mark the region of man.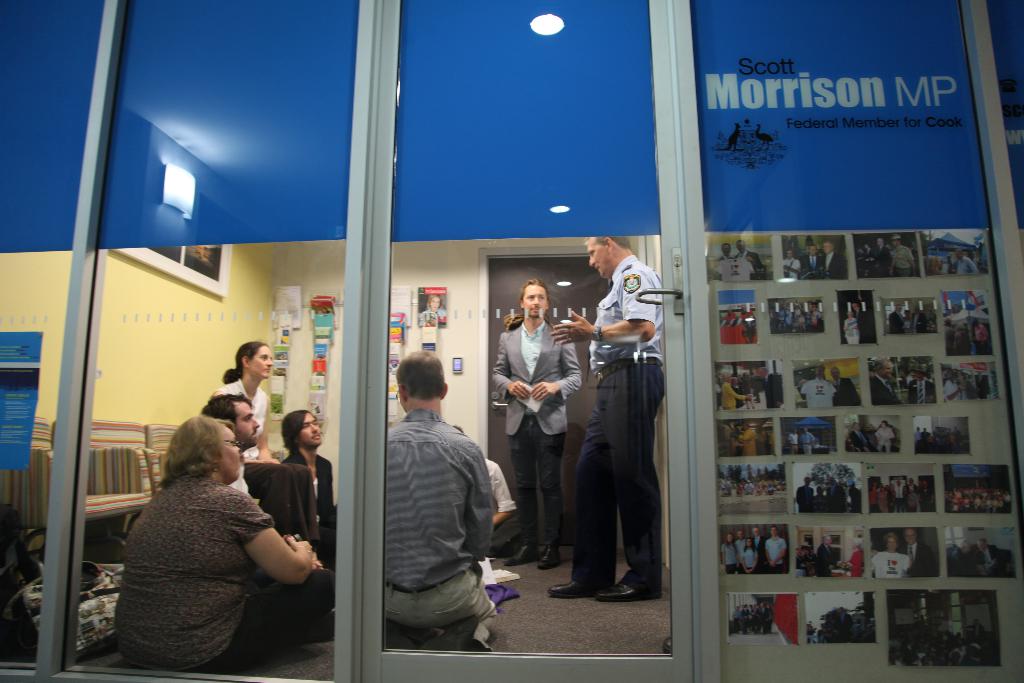
Region: x1=888 y1=236 x2=916 y2=277.
